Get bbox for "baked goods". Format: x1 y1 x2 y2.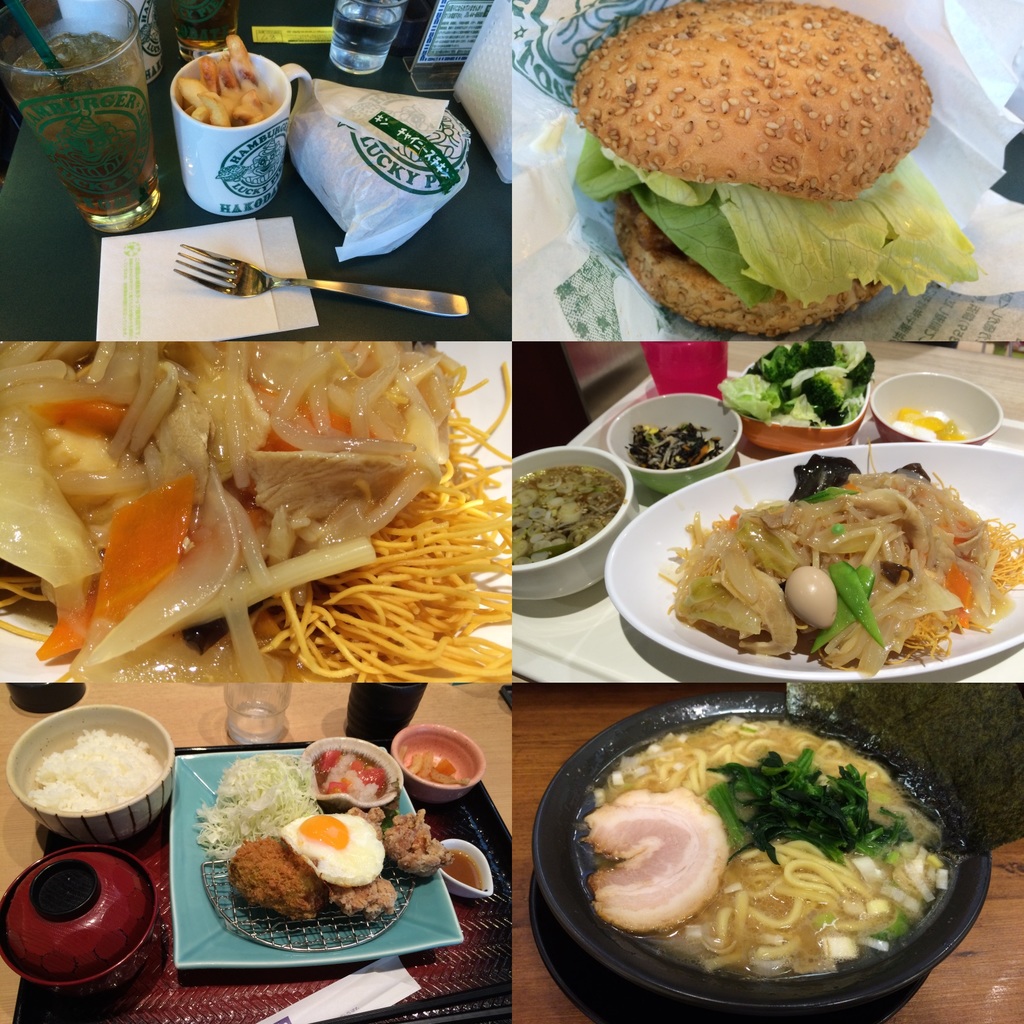
565 0 941 340.
